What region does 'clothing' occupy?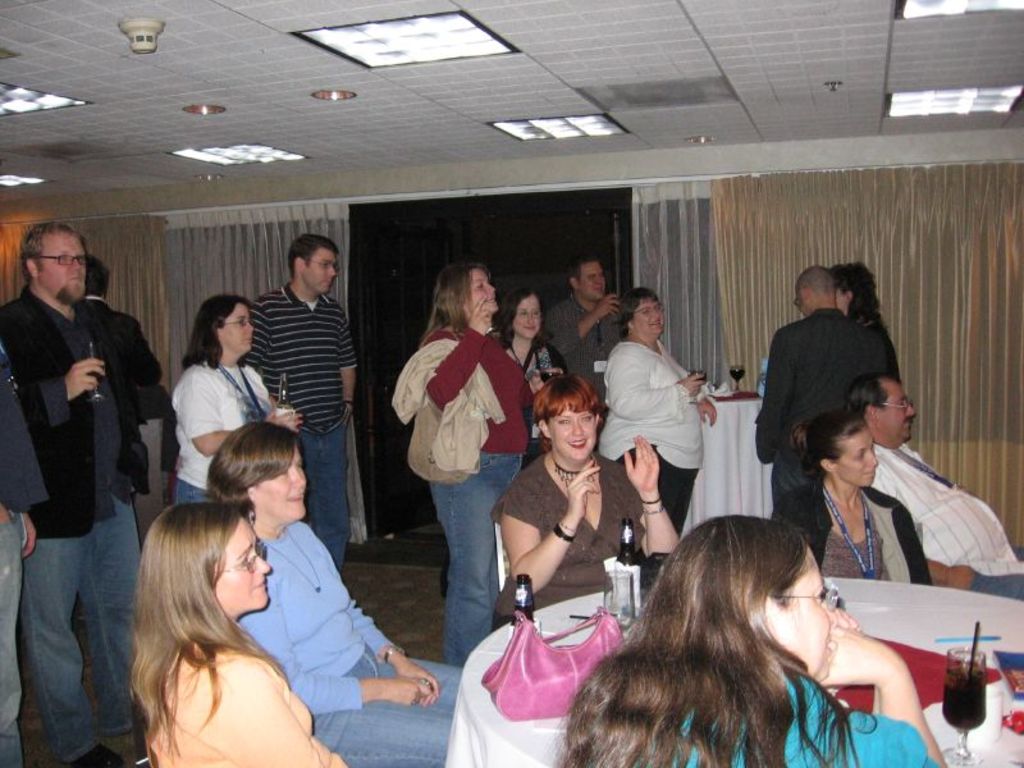
(x1=142, y1=649, x2=337, y2=767).
